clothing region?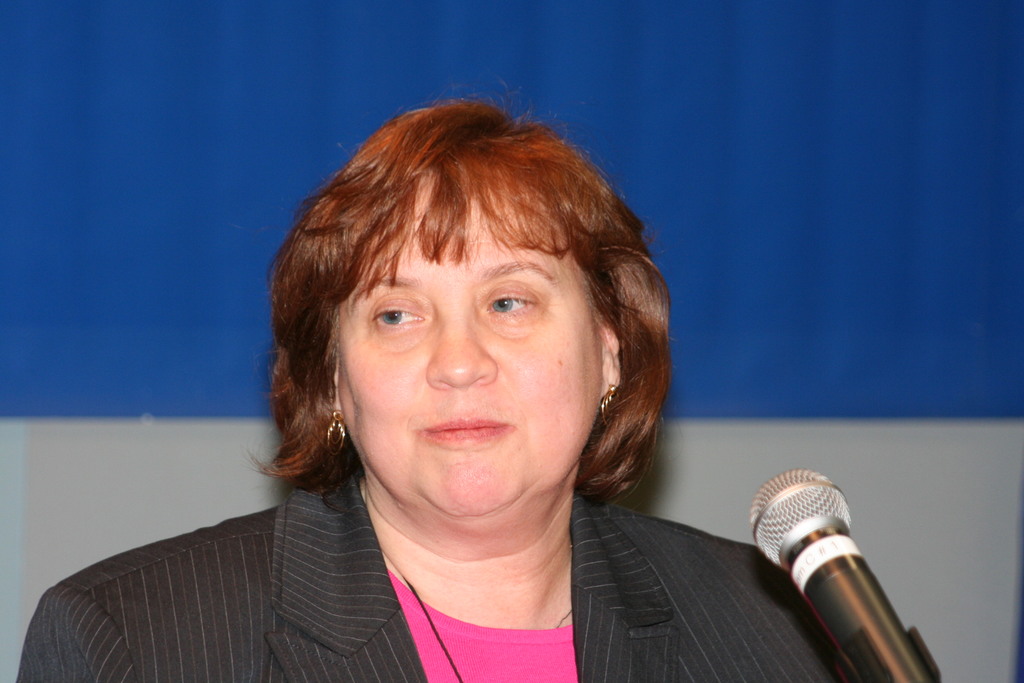
[15,472,849,682]
